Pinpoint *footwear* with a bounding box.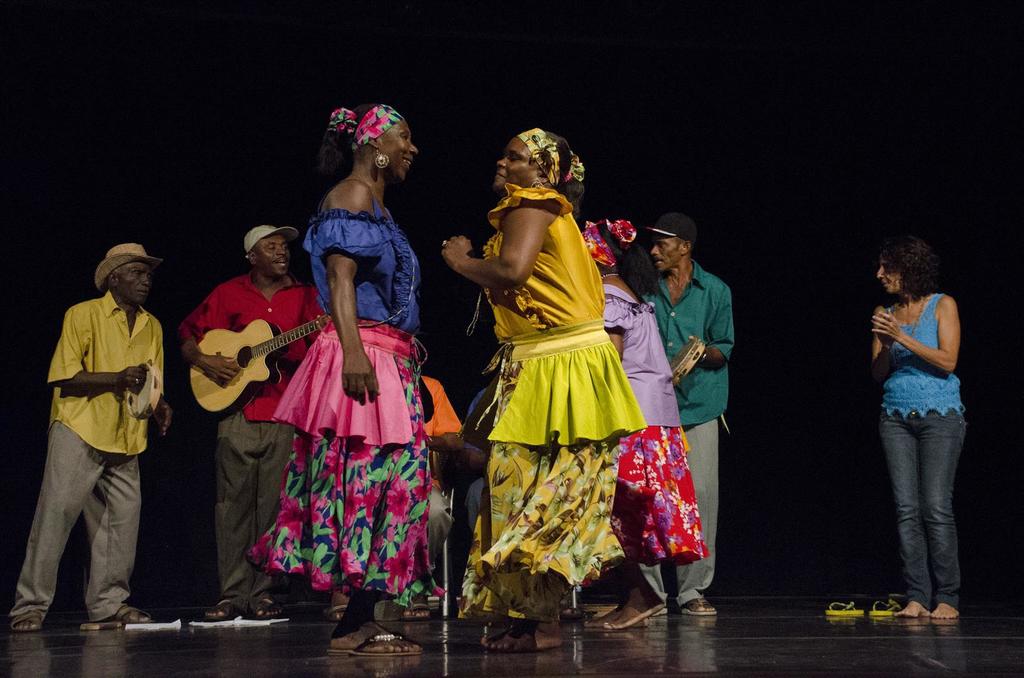
[316,601,348,620].
